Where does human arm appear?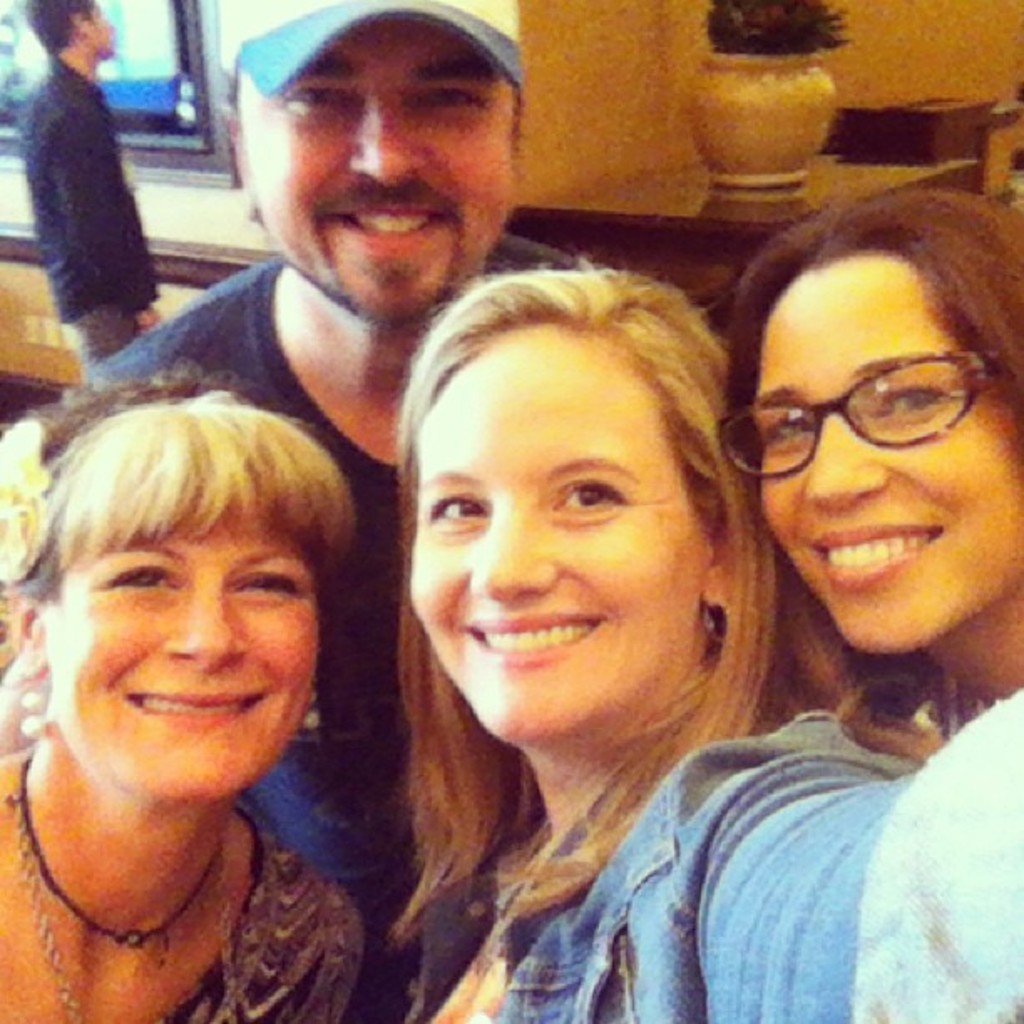
Appears at <box>0,643,57,758</box>.
